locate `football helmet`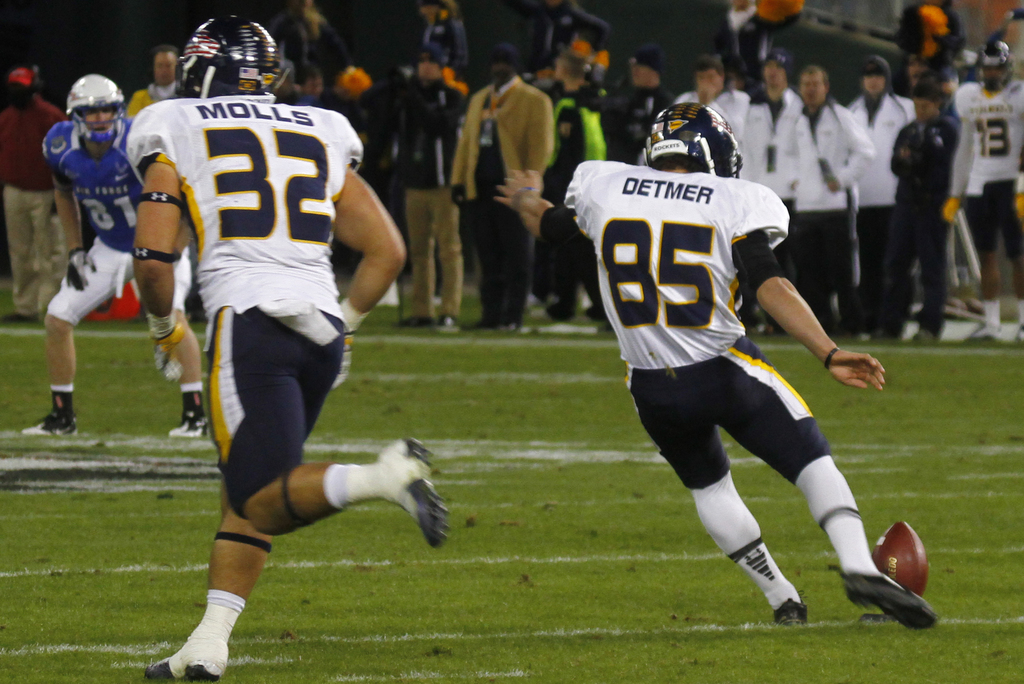
[left=161, top=18, right=274, bottom=88]
